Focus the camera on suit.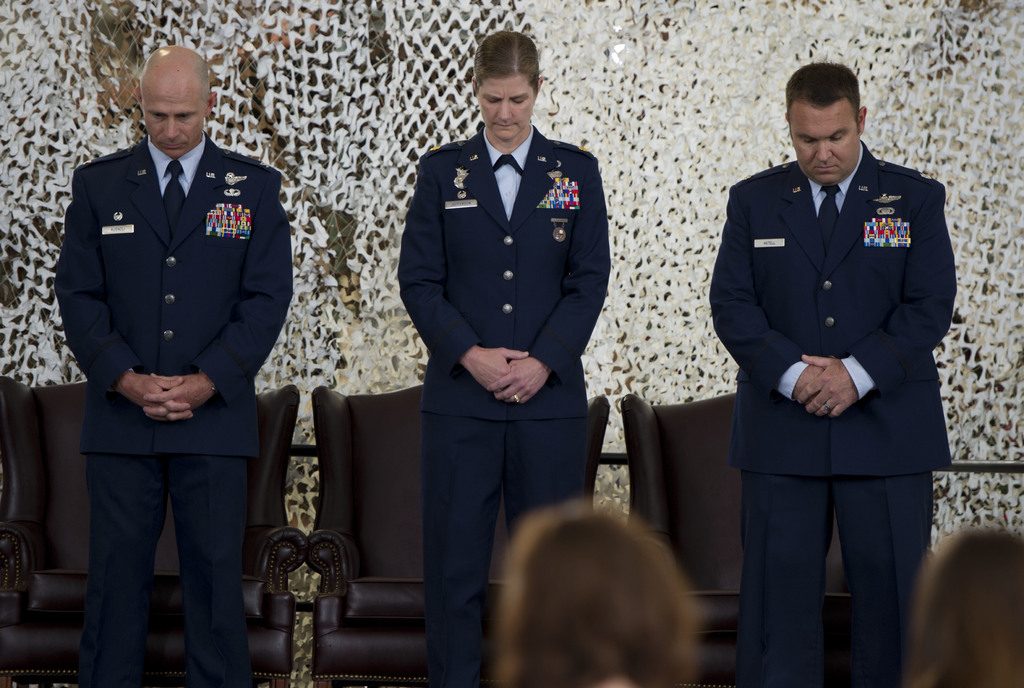
Focus region: {"left": 390, "top": 113, "right": 608, "bottom": 641}.
